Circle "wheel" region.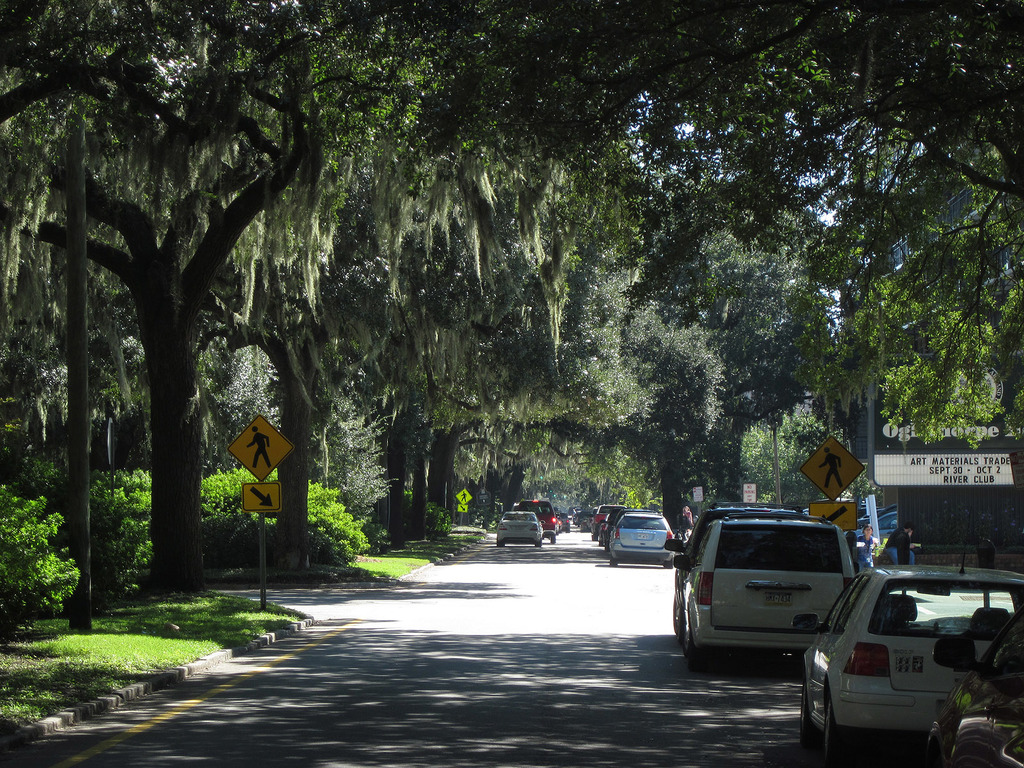
Region: (821,697,844,759).
